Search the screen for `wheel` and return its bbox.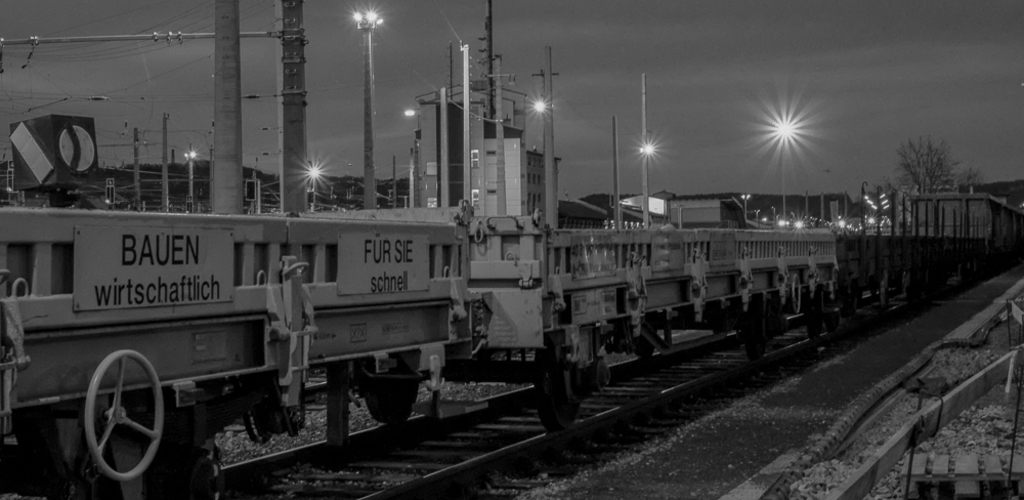
Found: pyautogui.locateOnScreen(744, 298, 766, 364).
